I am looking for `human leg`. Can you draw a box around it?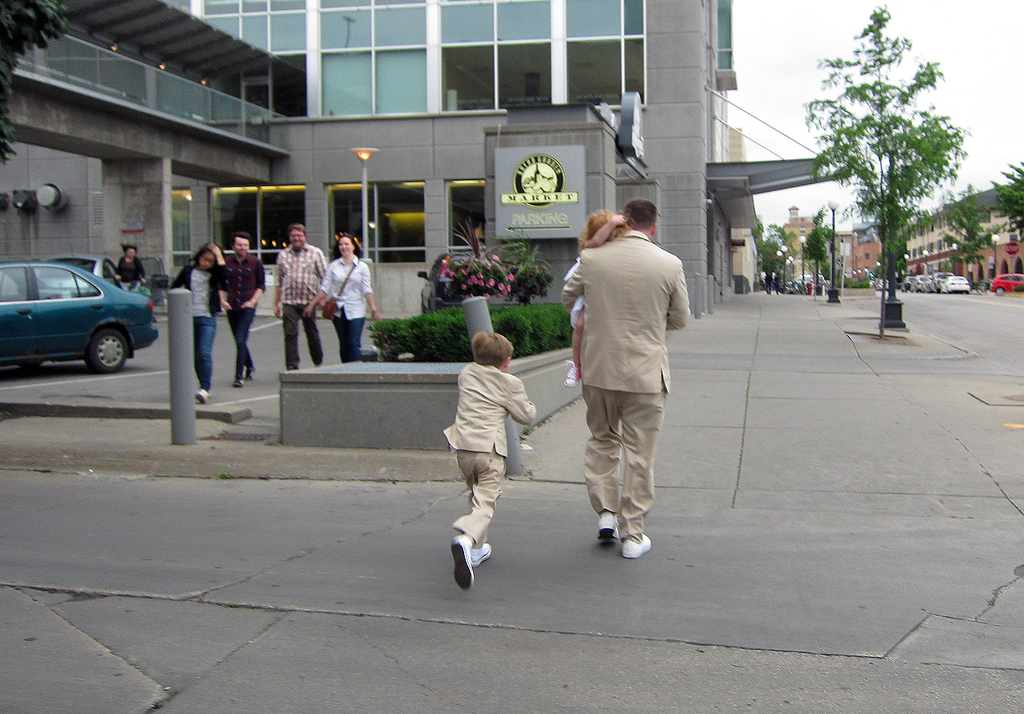
Sure, the bounding box is left=345, top=314, right=375, bottom=361.
